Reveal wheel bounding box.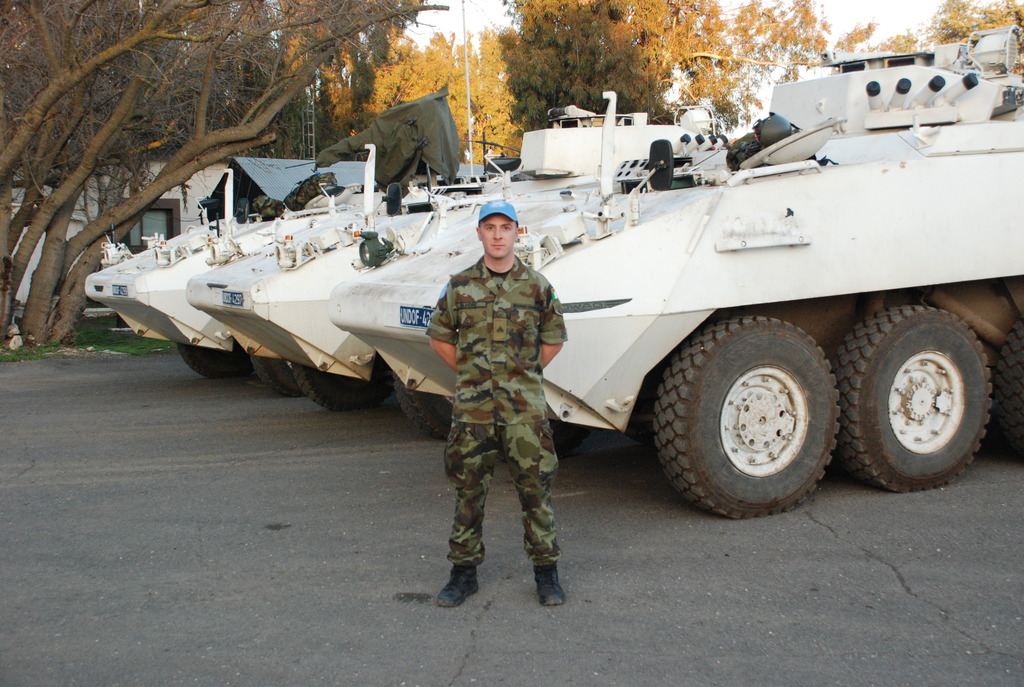
Revealed: {"x1": 251, "y1": 356, "x2": 307, "y2": 397}.
